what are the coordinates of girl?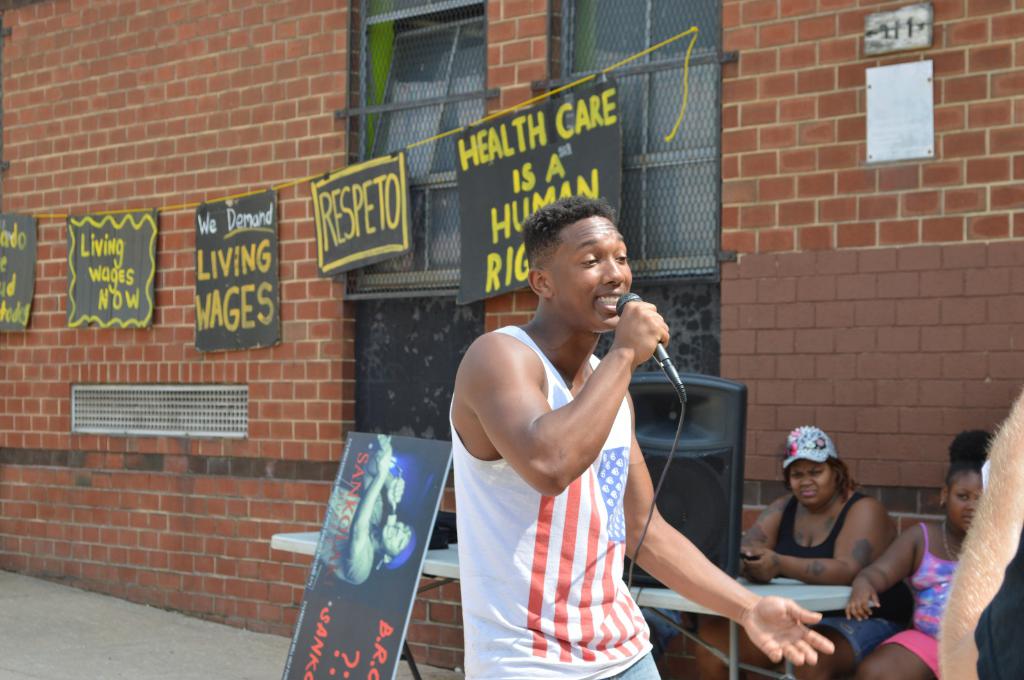
rect(845, 428, 996, 679).
